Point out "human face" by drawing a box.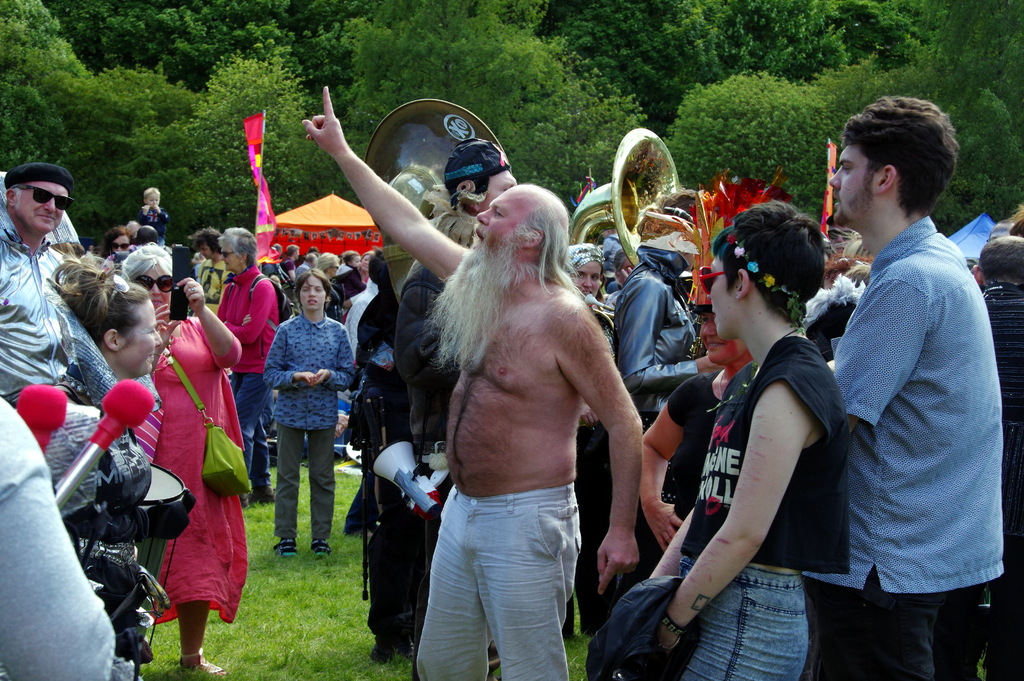
left=120, top=302, right=159, bottom=377.
